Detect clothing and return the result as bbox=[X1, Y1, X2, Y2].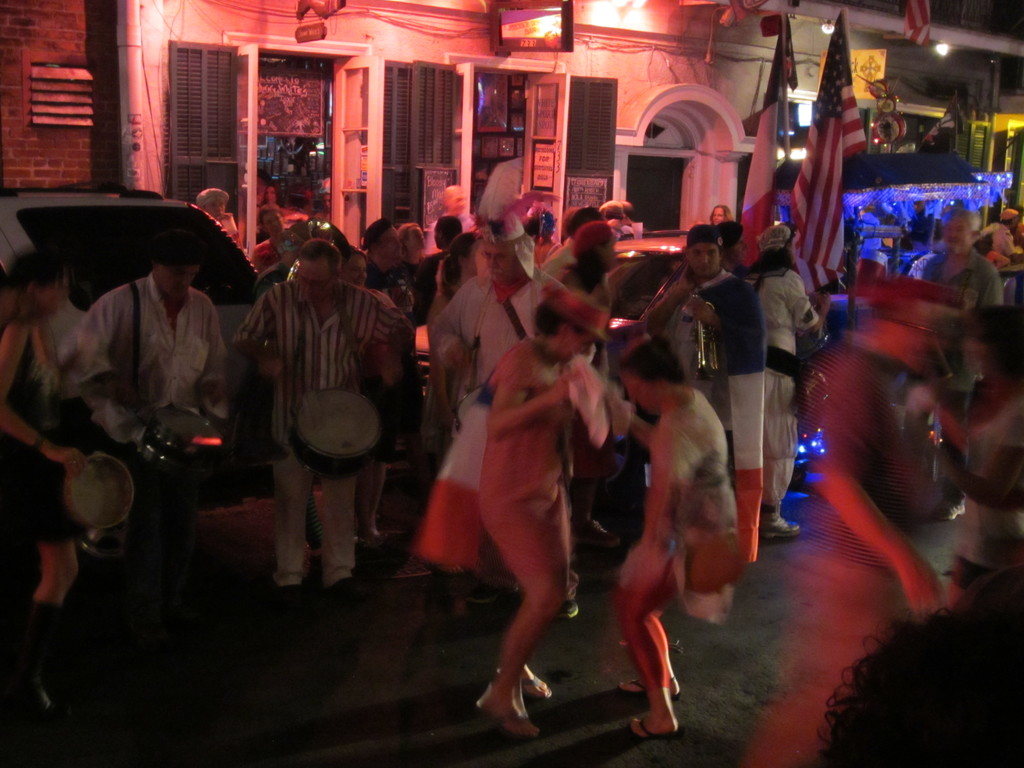
bbox=[737, 344, 916, 767].
